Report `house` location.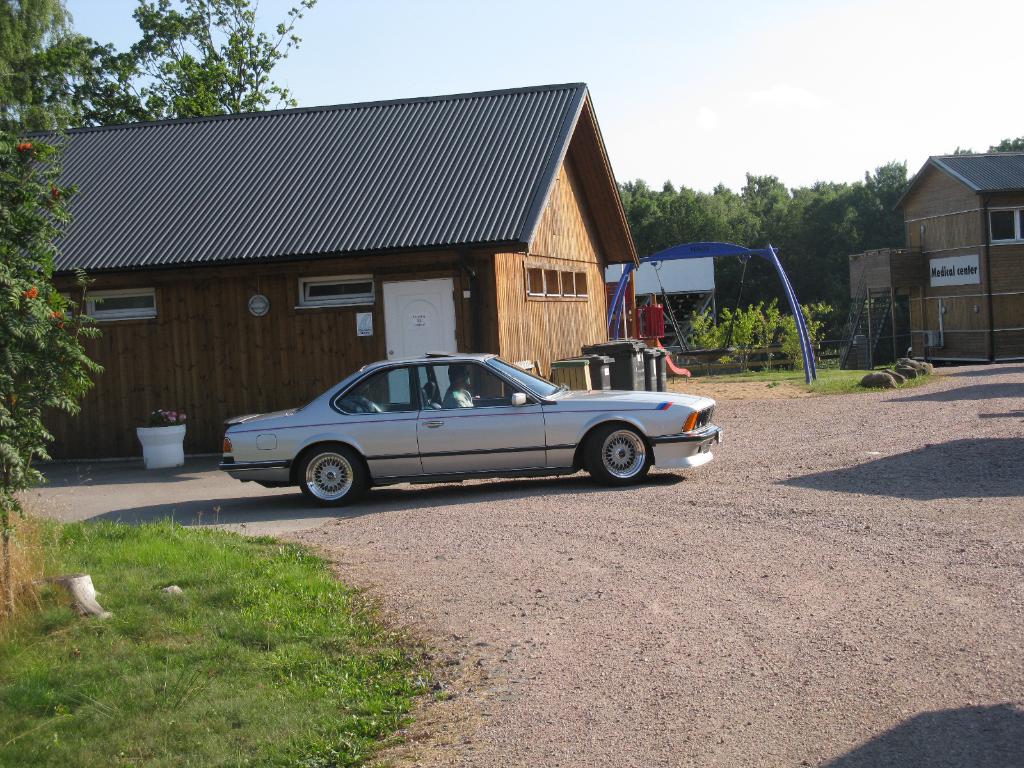
Report: [605, 252, 717, 355].
